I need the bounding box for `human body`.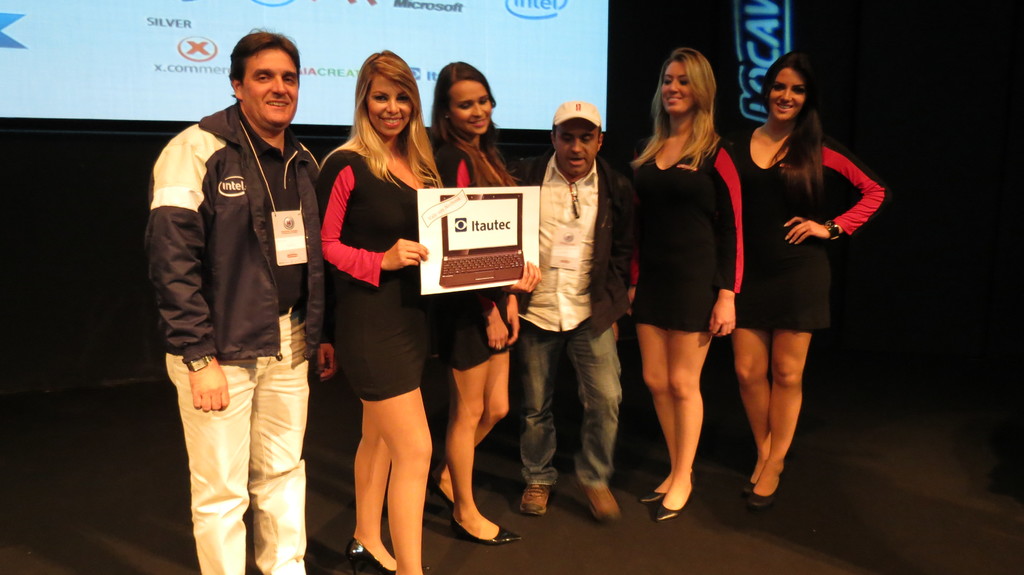
Here it is: (435,129,529,546).
